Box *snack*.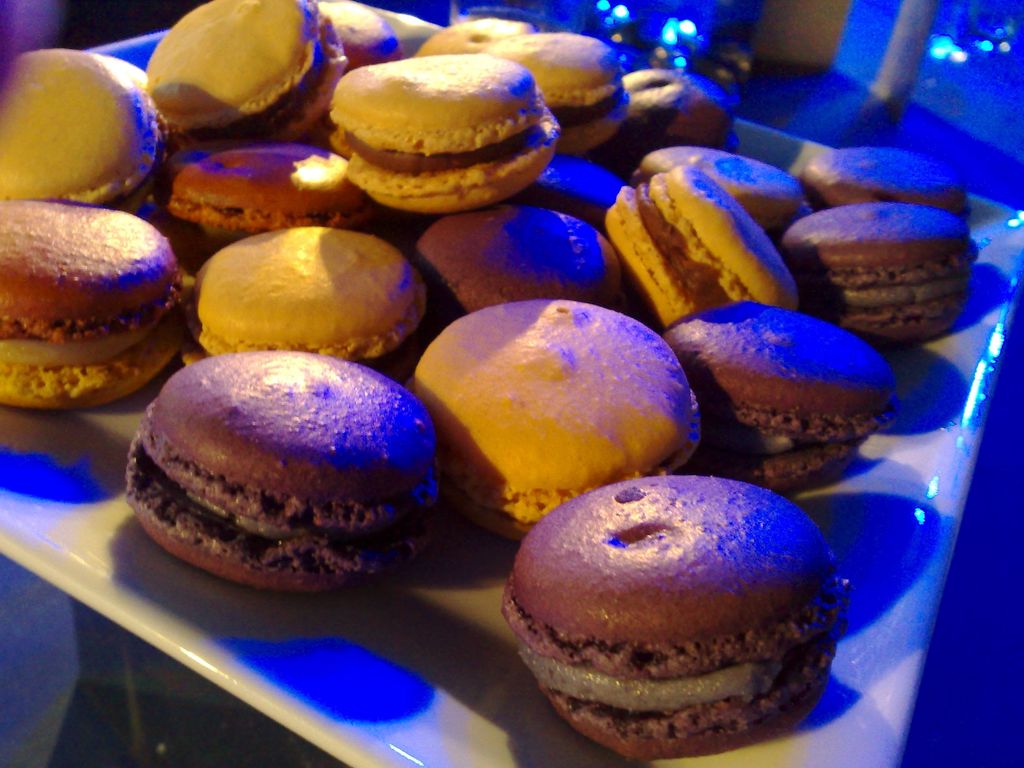
{"left": 153, "top": 0, "right": 346, "bottom": 127}.
